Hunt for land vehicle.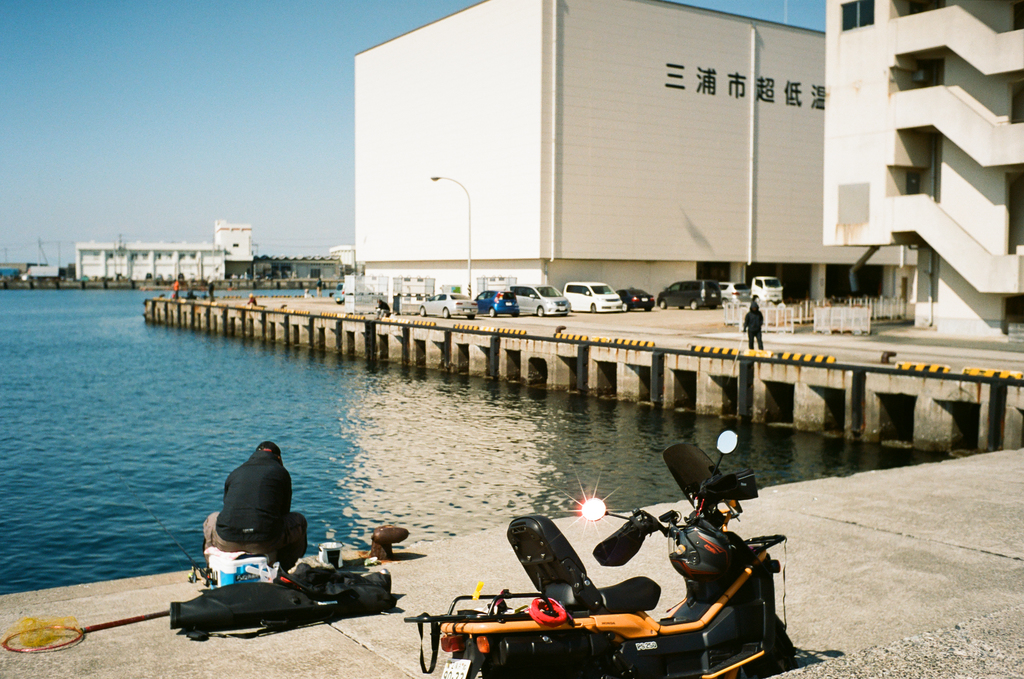
Hunted down at BBox(474, 288, 521, 318).
